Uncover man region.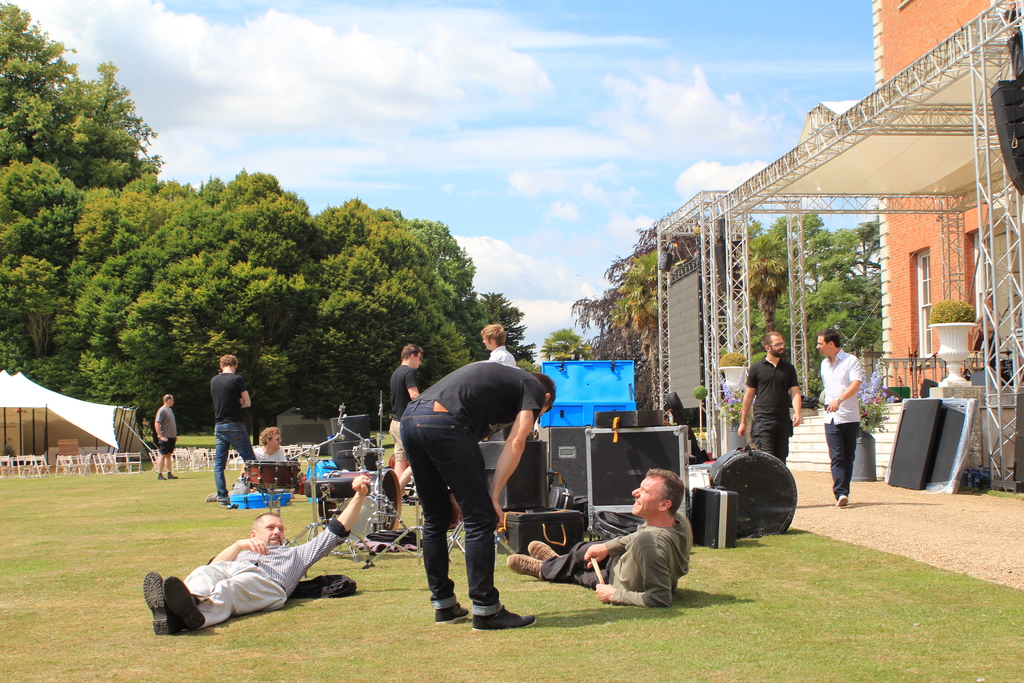
Uncovered: (141,470,374,635).
